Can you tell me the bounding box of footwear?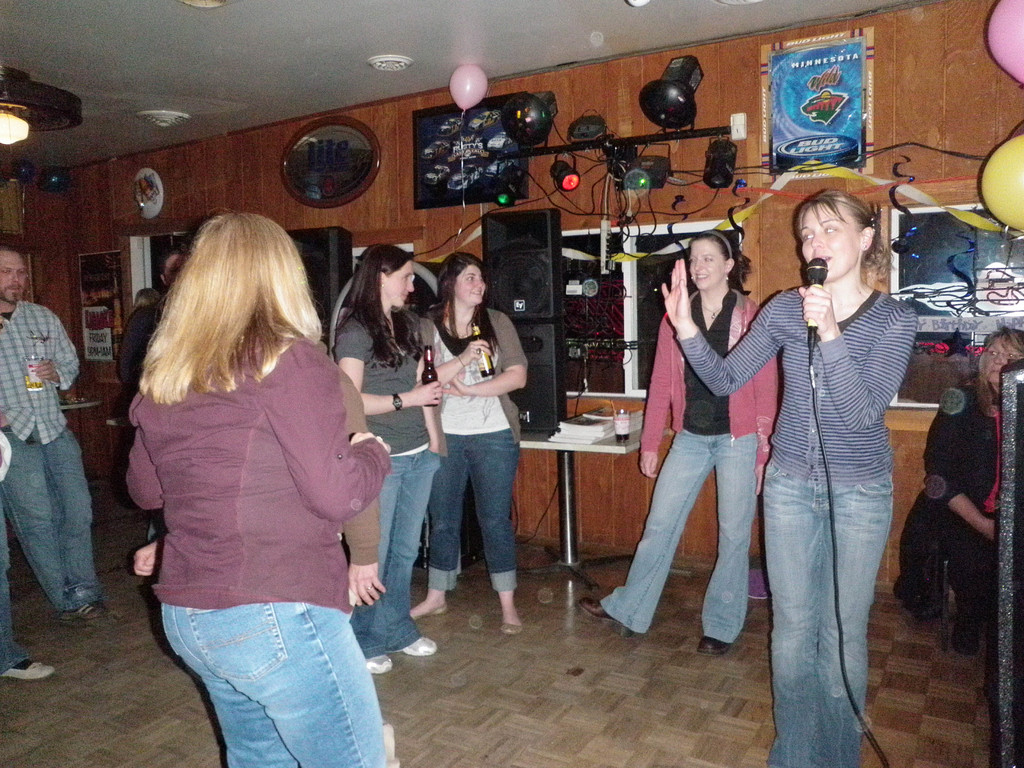
<box>499,621,522,636</box>.
